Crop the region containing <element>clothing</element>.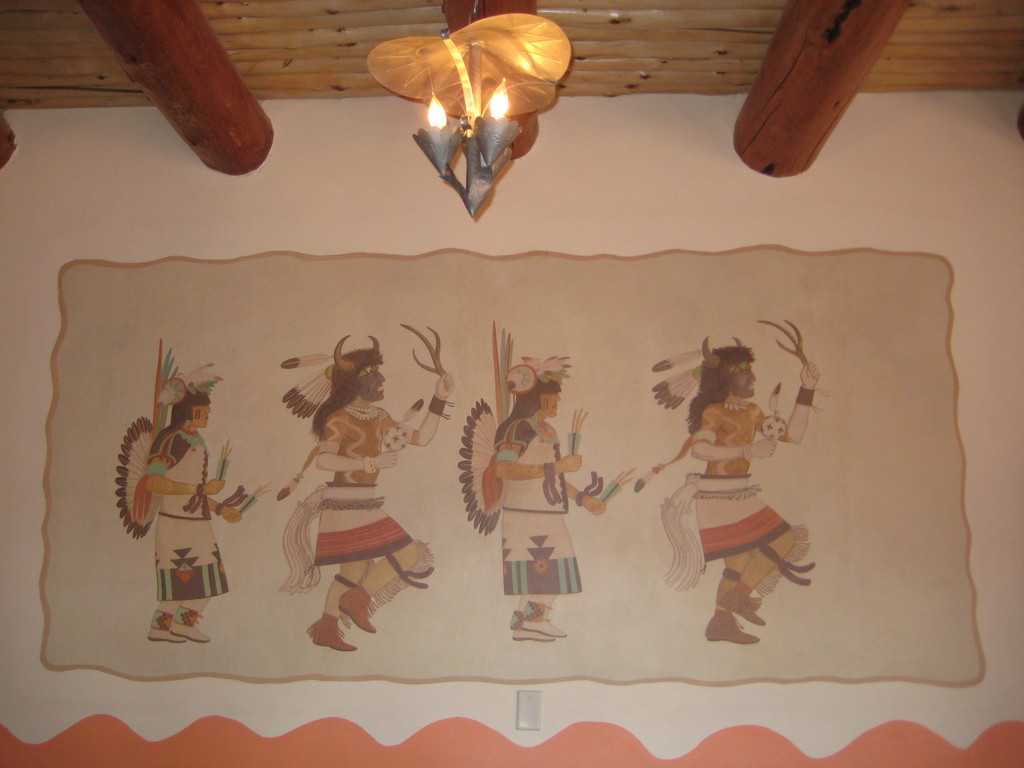
Crop region: <box>154,427,237,602</box>.
